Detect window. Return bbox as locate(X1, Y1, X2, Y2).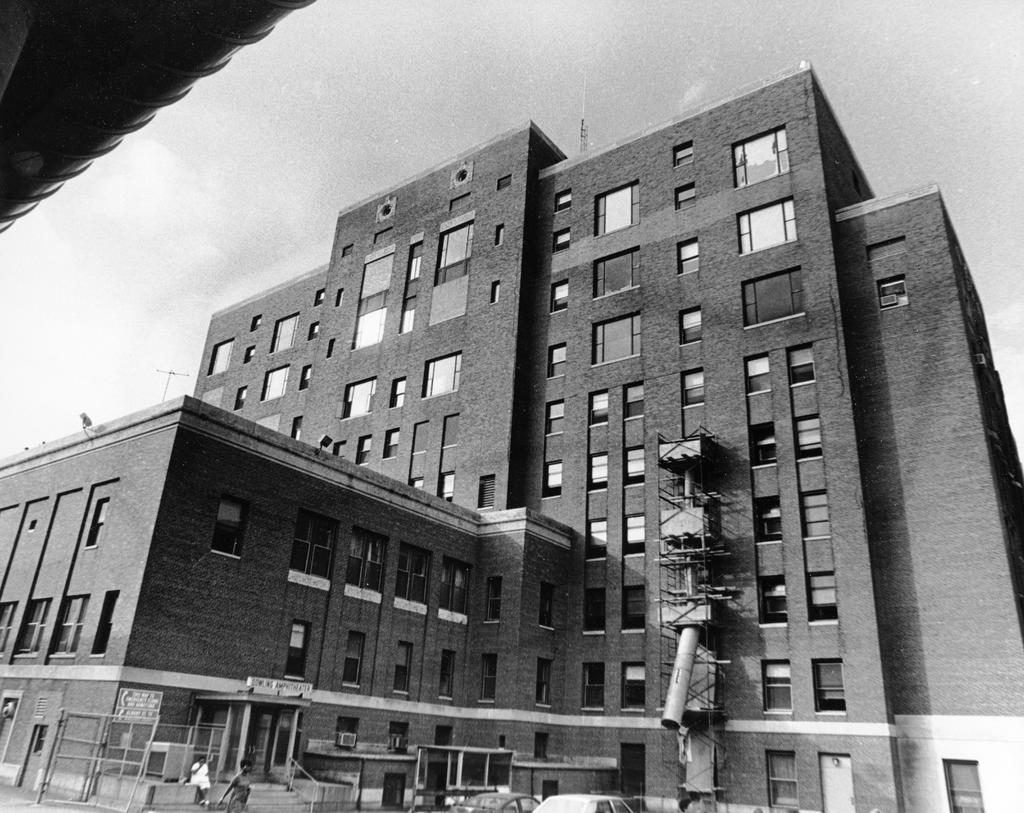
locate(235, 382, 247, 406).
